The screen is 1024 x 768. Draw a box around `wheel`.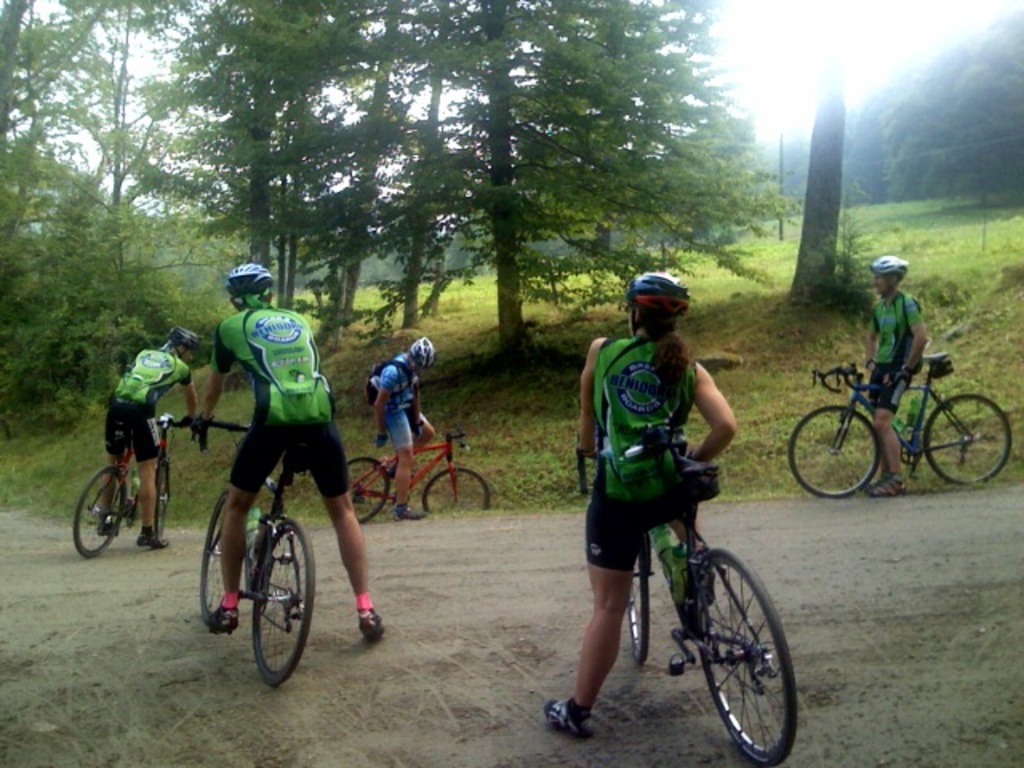
(left=926, top=392, right=1013, bottom=488).
